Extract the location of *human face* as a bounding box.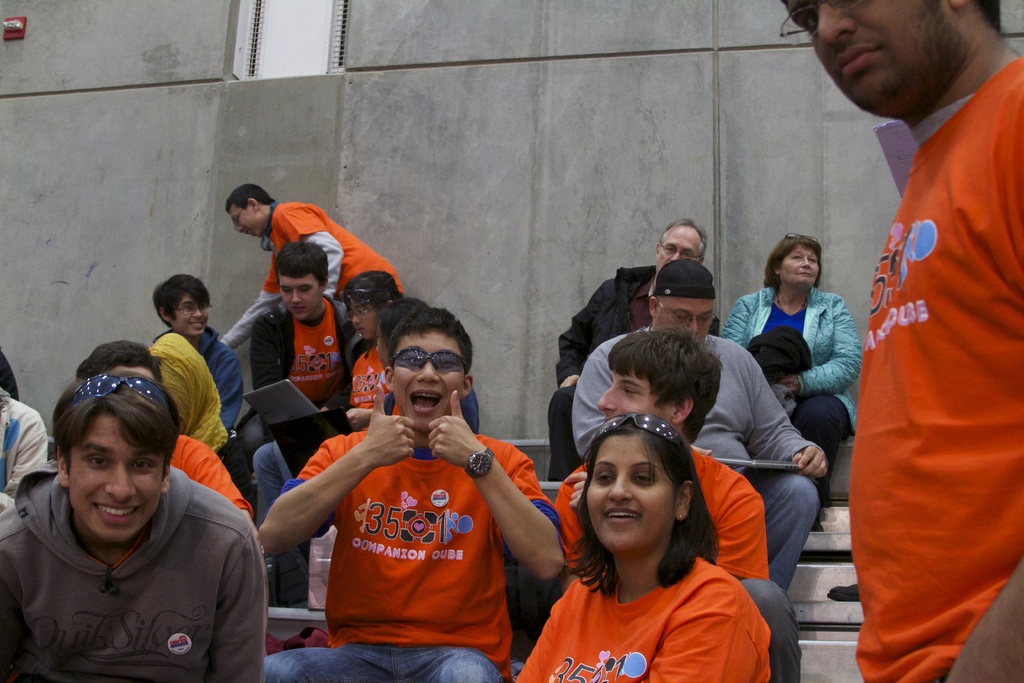
box(586, 436, 675, 550).
